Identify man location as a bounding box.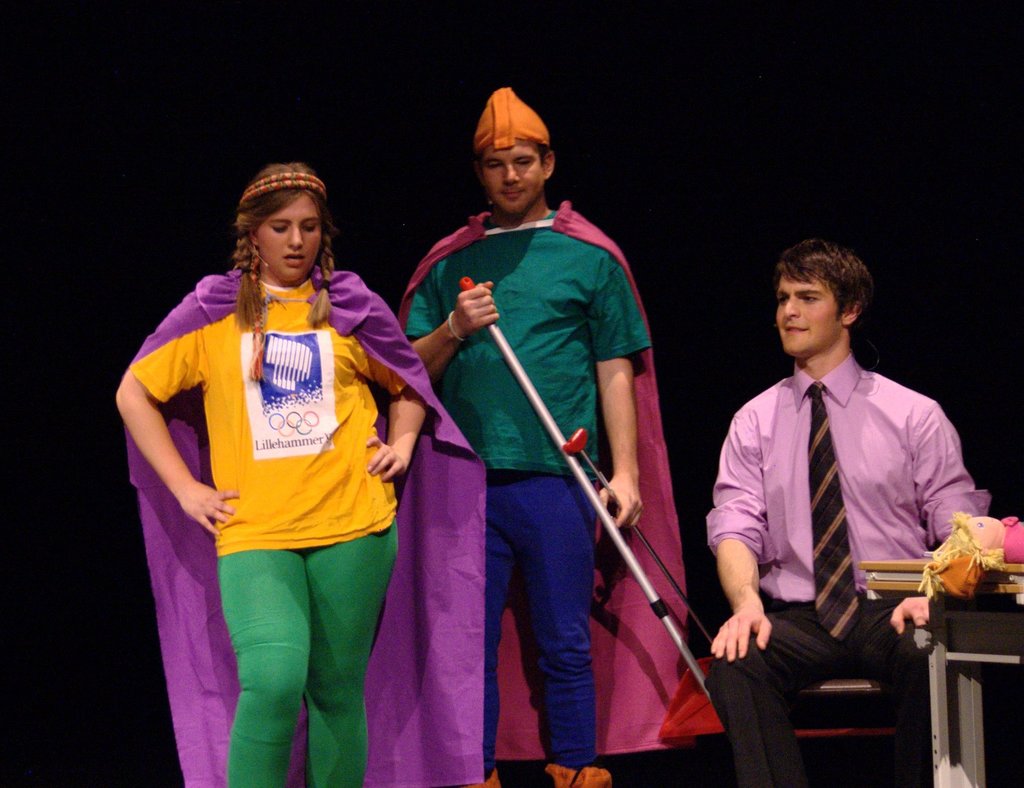
rect(390, 75, 694, 787).
